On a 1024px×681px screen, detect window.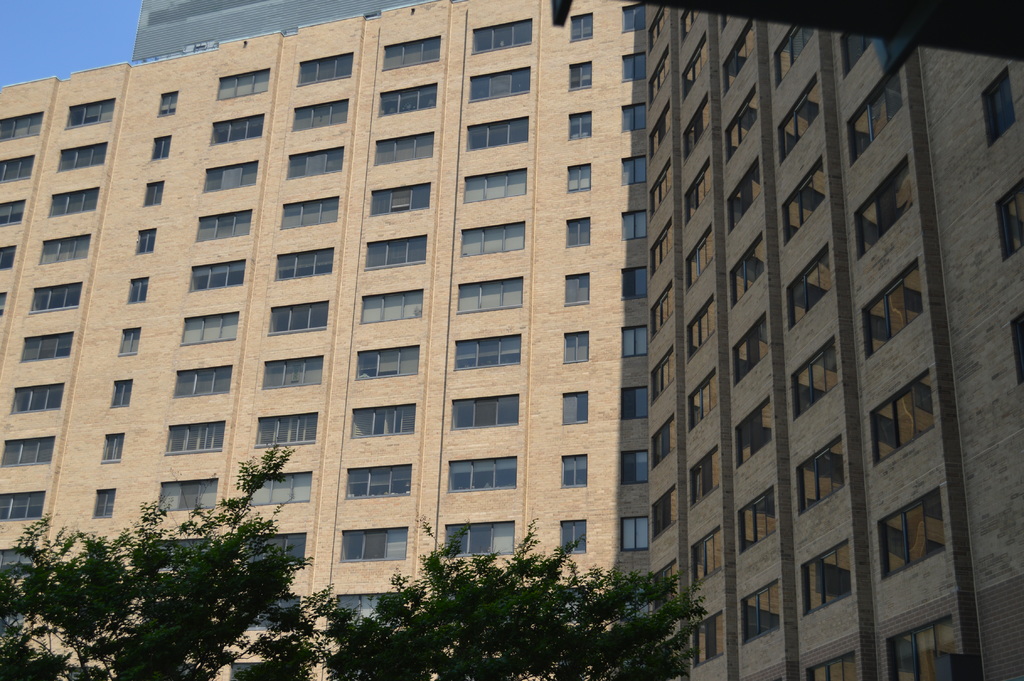
(449,457,522,495).
